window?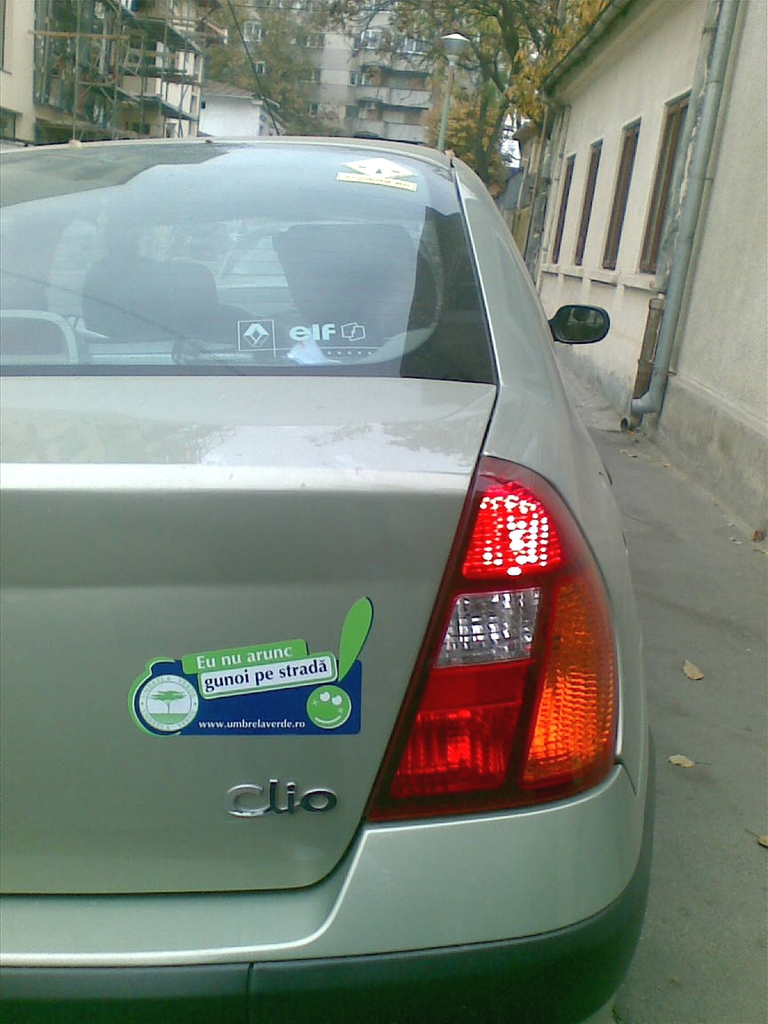
572,149,596,265
